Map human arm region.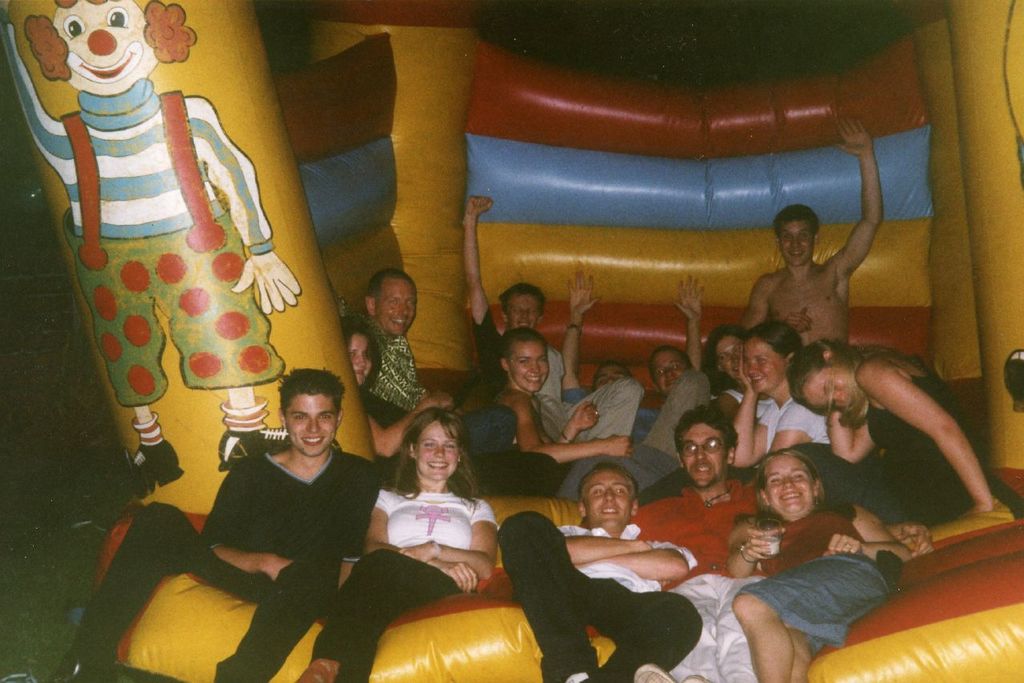
Mapped to box=[513, 401, 633, 462].
